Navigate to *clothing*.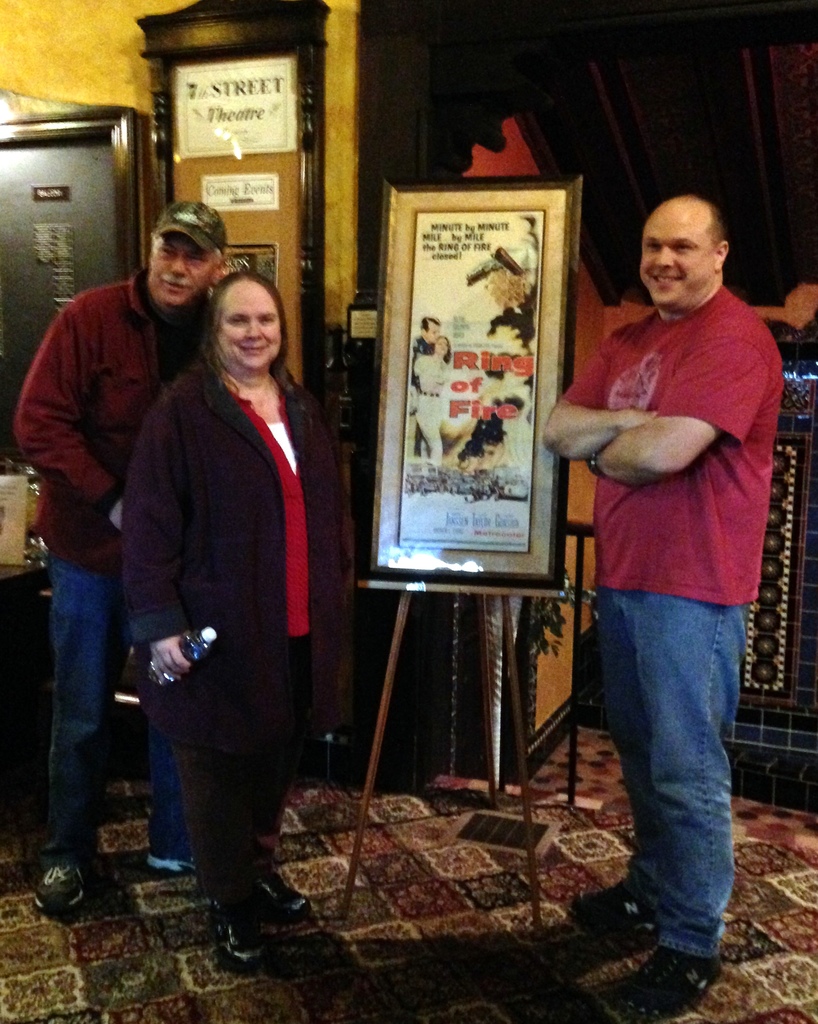
Navigation target: Rect(14, 280, 231, 851).
